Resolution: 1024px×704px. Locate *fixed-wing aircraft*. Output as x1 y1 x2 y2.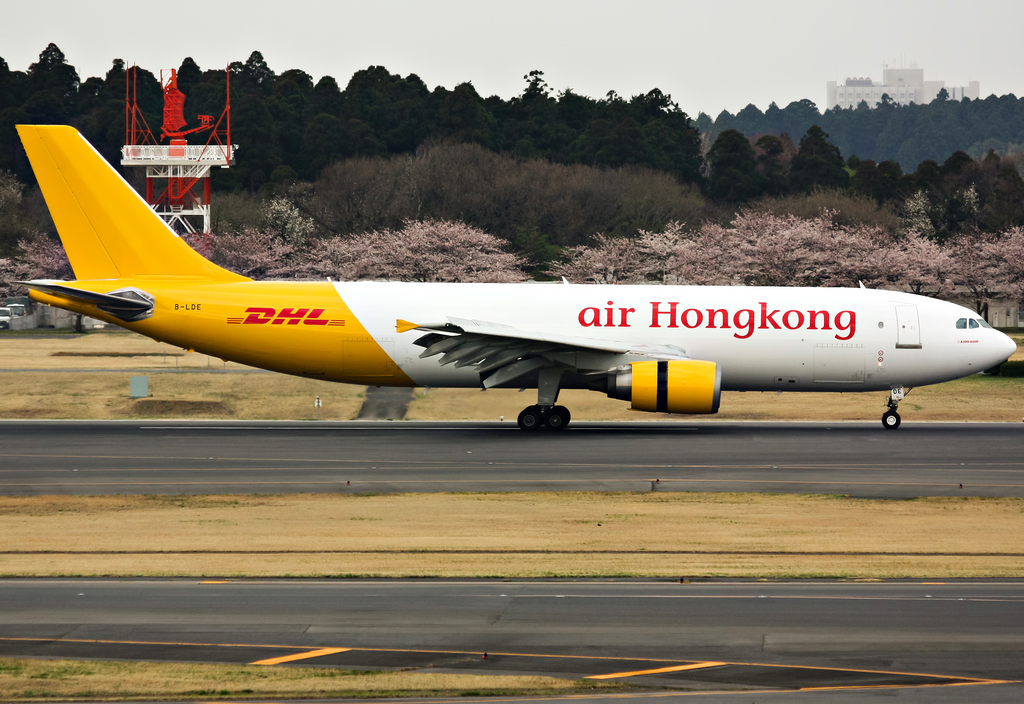
14 129 1016 433.
